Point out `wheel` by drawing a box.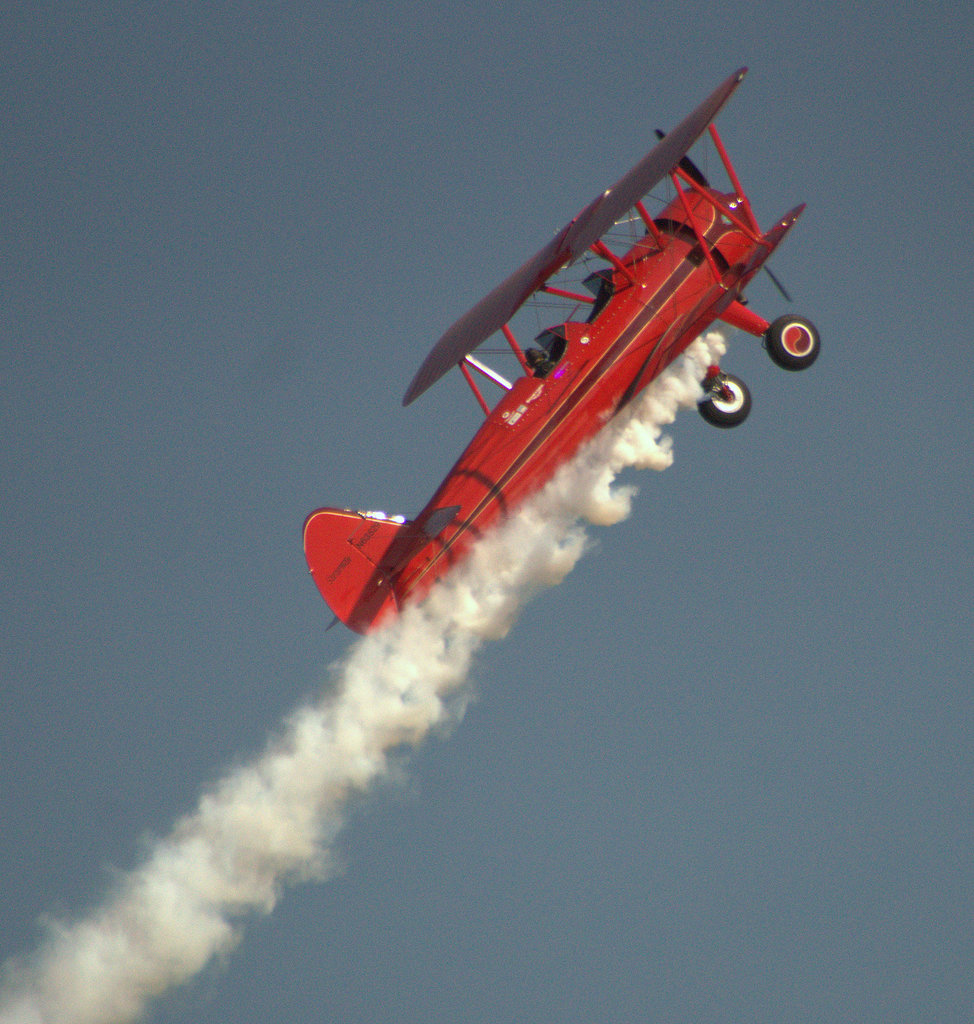
crop(767, 316, 822, 372).
